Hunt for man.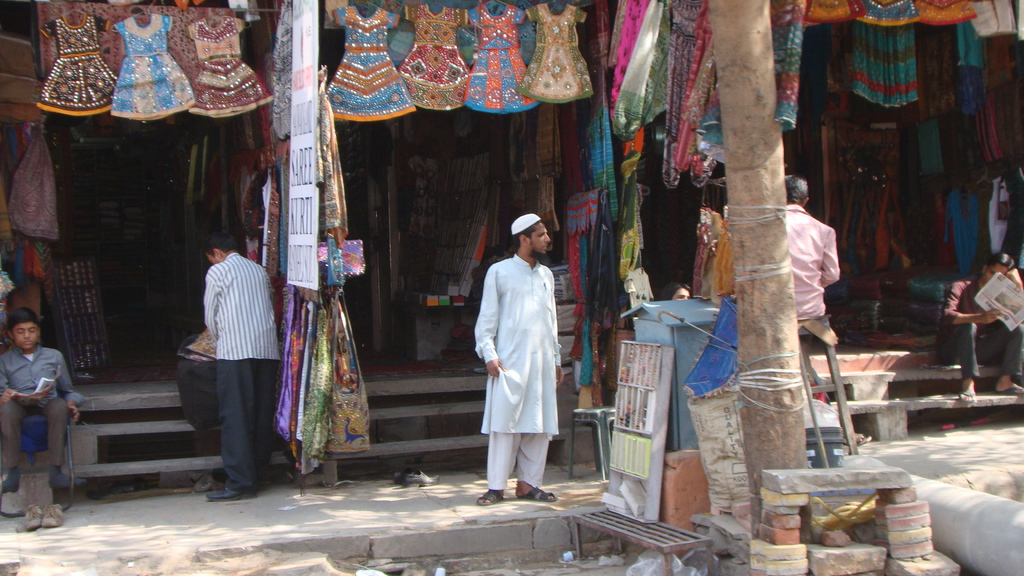
Hunted down at [476, 212, 561, 484].
